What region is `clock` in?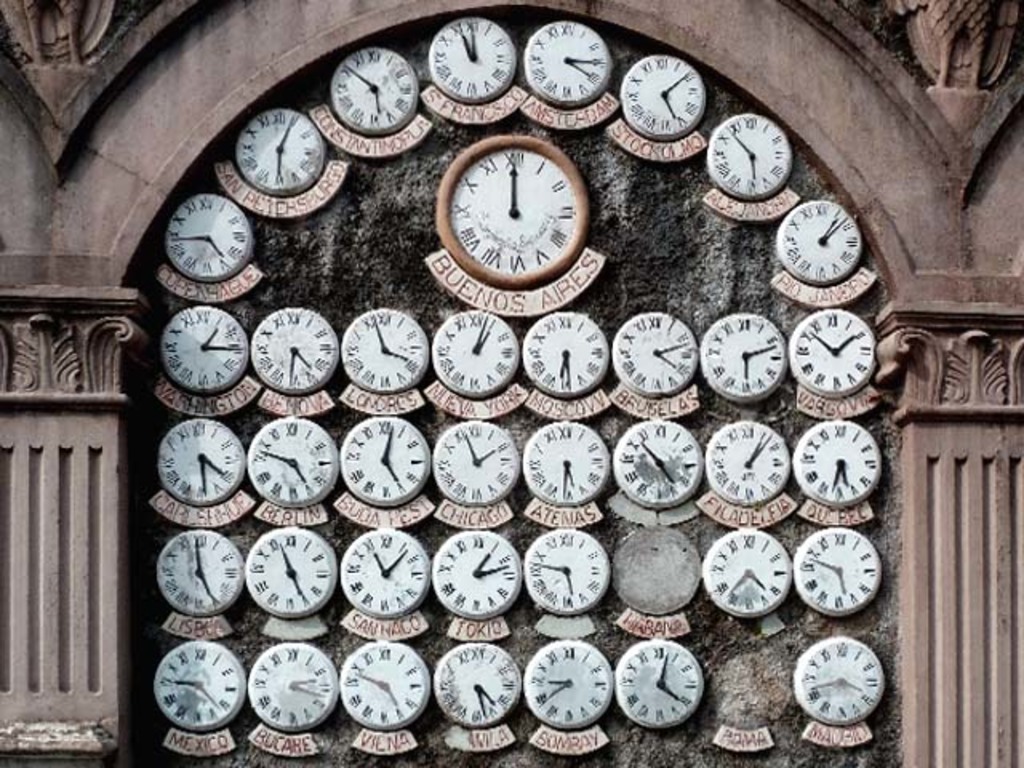
pyautogui.locateOnScreen(523, 426, 611, 504).
